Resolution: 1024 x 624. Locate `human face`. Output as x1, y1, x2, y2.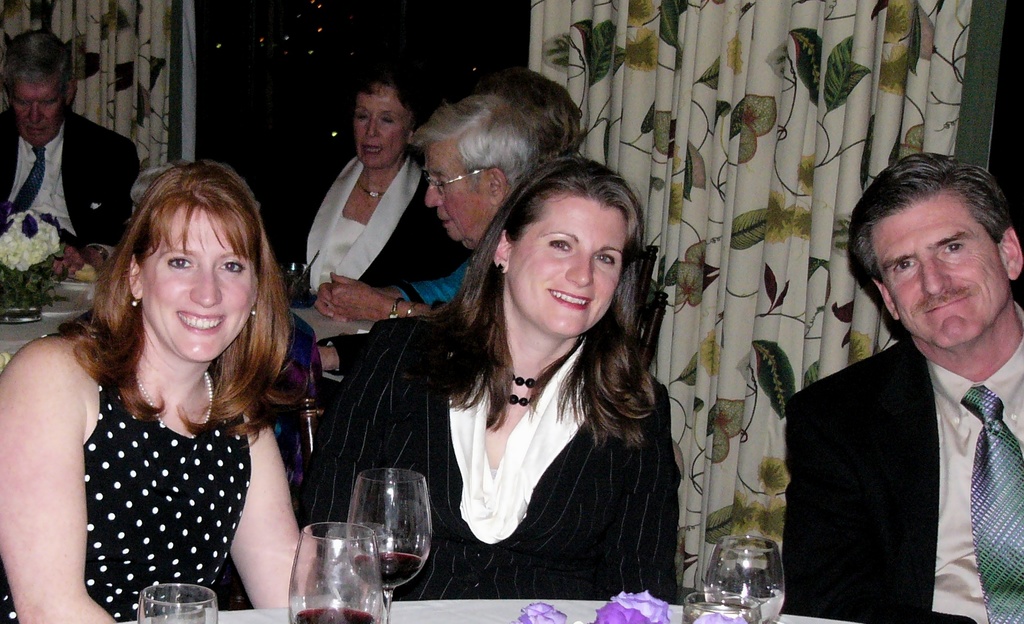
6, 81, 65, 147.
